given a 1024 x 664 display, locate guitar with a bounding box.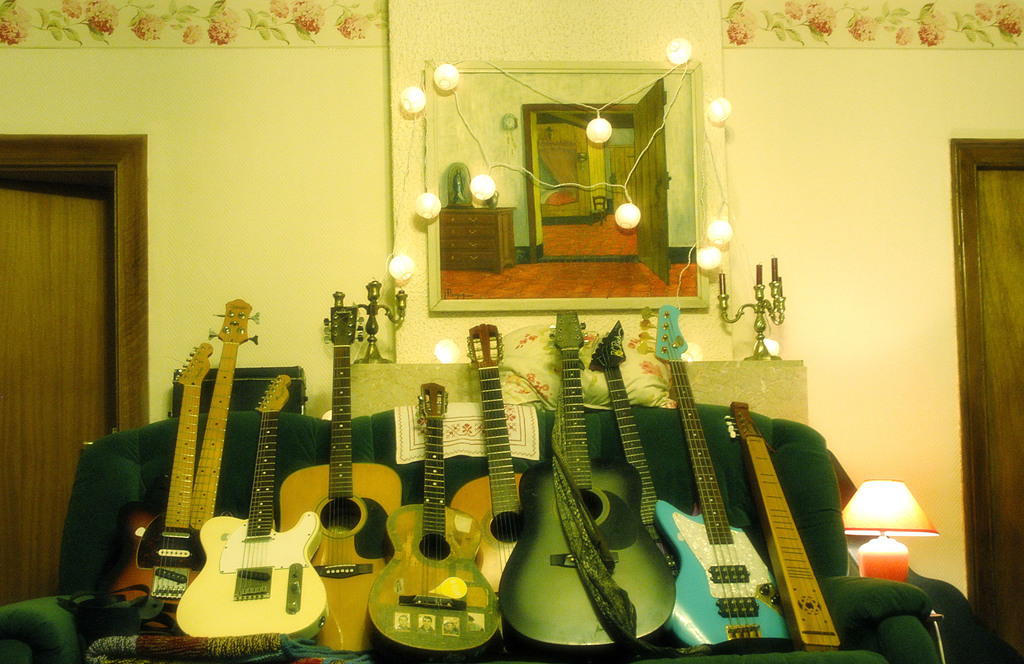
Located: box(367, 381, 502, 663).
